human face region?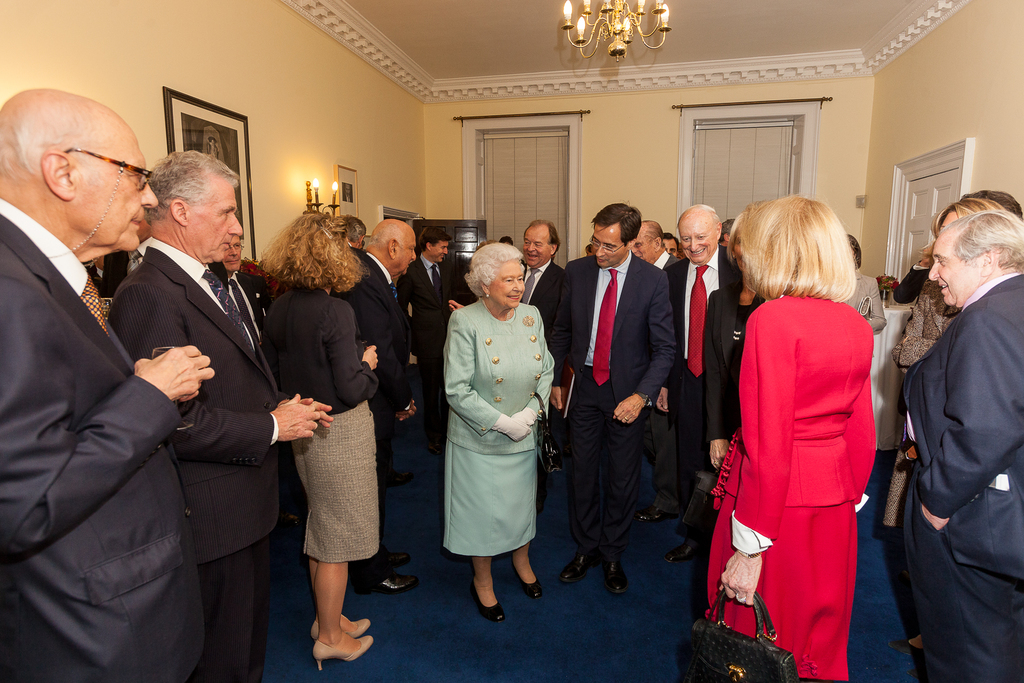
(x1=395, y1=227, x2=420, y2=276)
